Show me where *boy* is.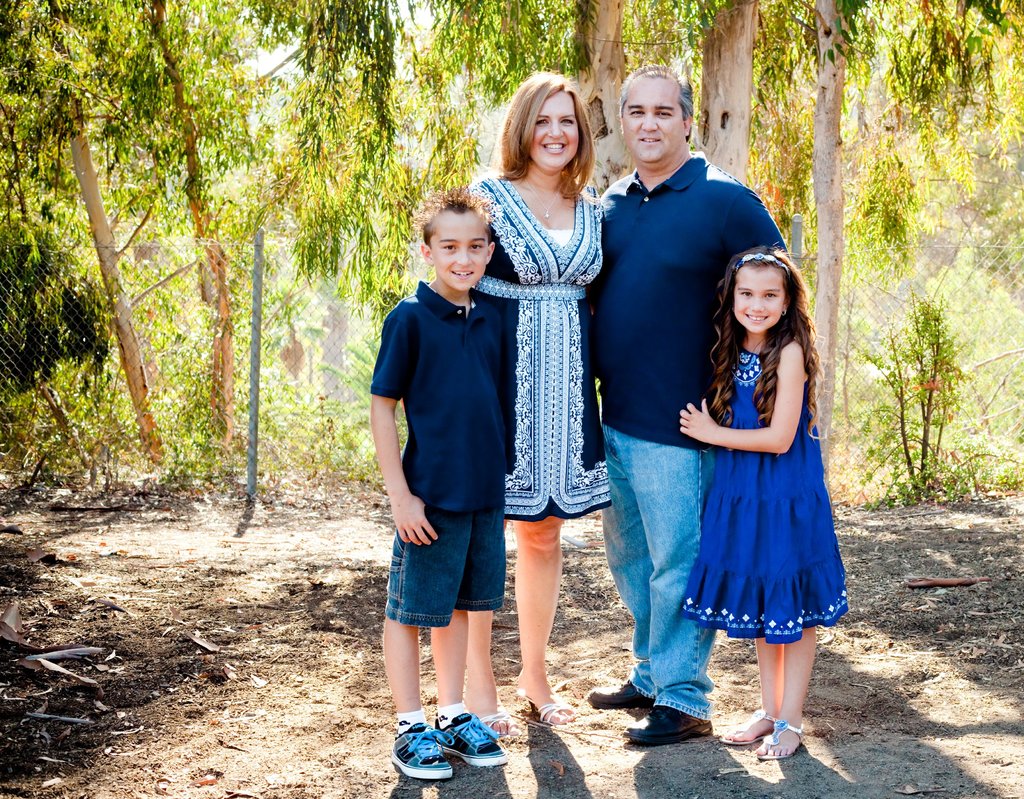
*boy* is at left=357, top=194, right=543, bottom=766.
